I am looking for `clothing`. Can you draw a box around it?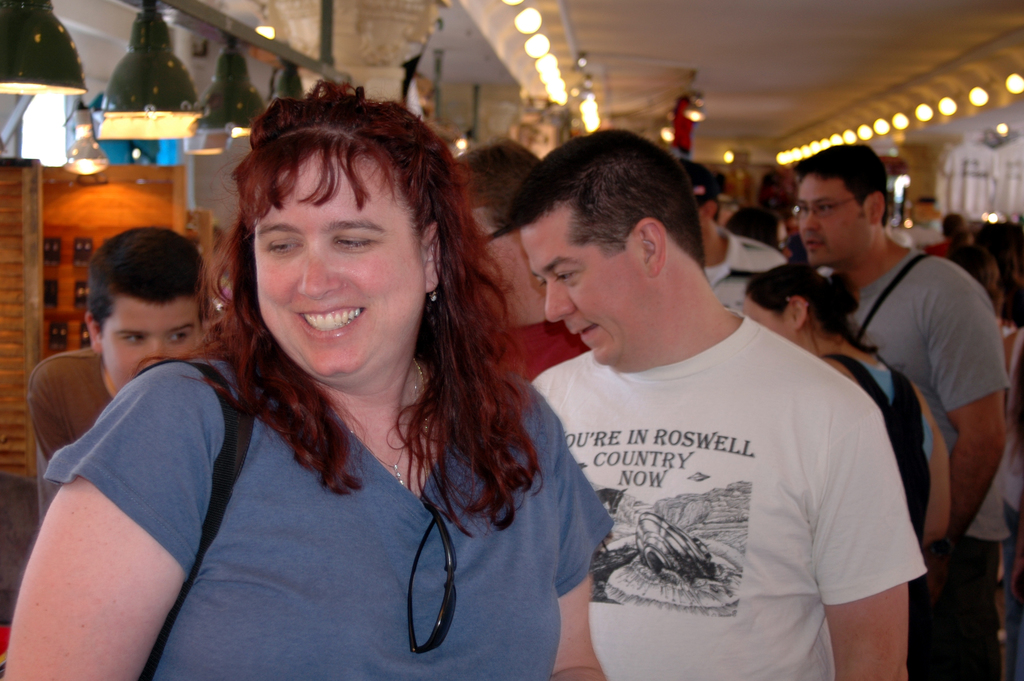
Sure, the bounding box is [x1=478, y1=310, x2=597, y2=386].
